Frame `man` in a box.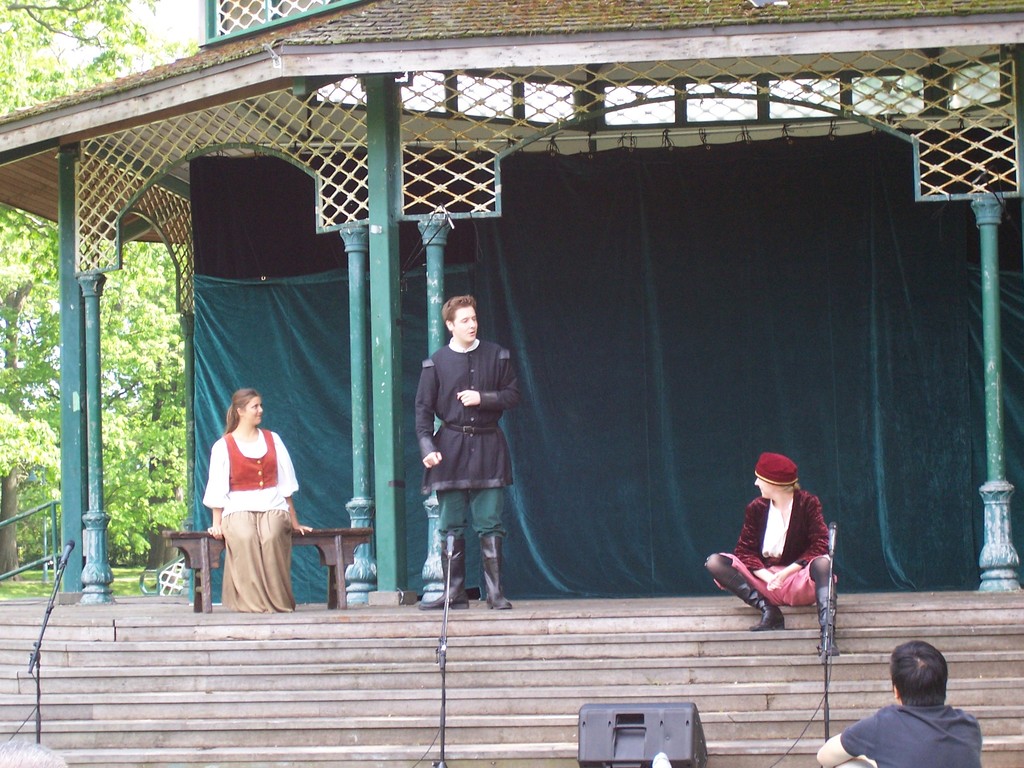
rect(414, 291, 524, 609).
